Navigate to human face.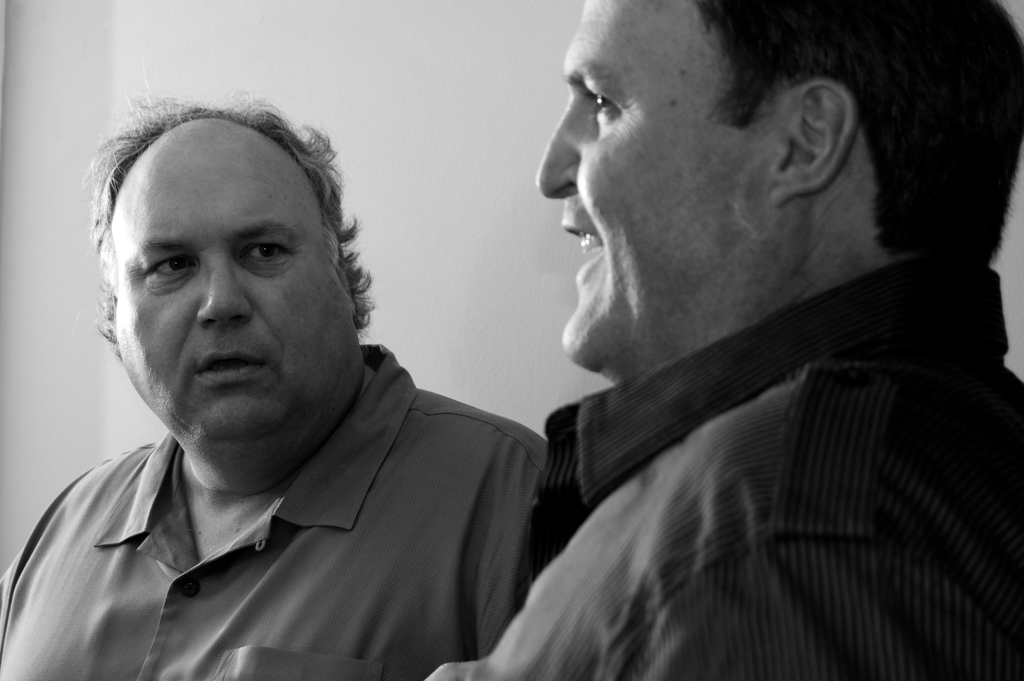
Navigation target: (x1=536, y1=0, x2=792, y2=370).
